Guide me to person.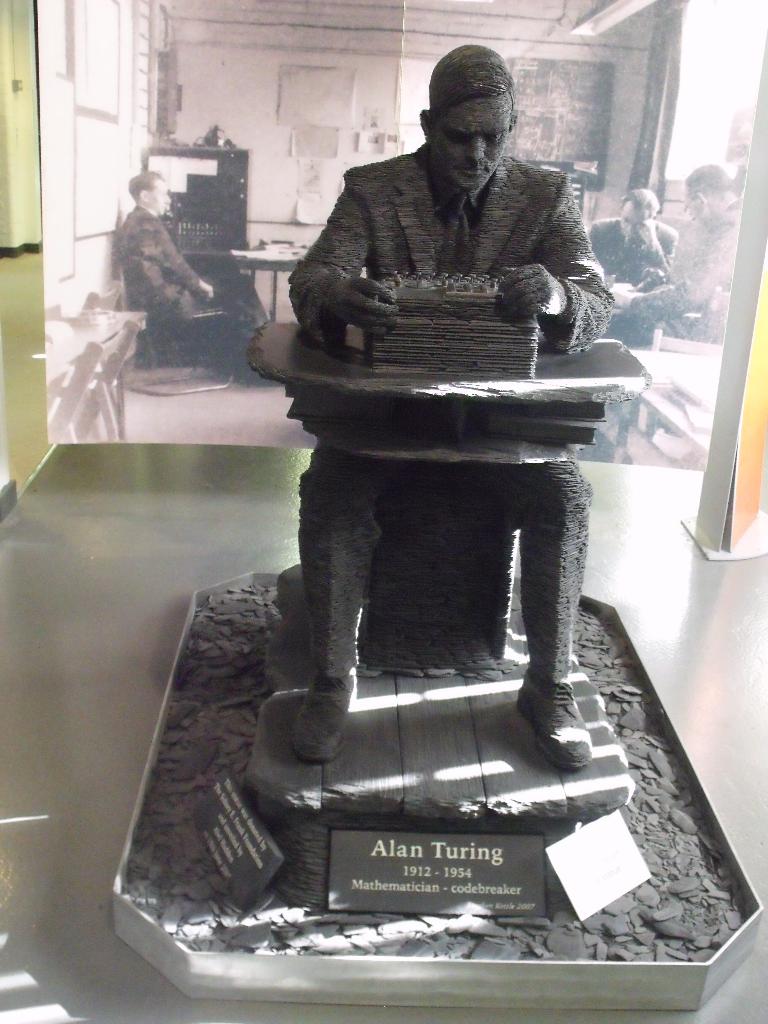
Guidance: crop(611, 159, 741, 348).
